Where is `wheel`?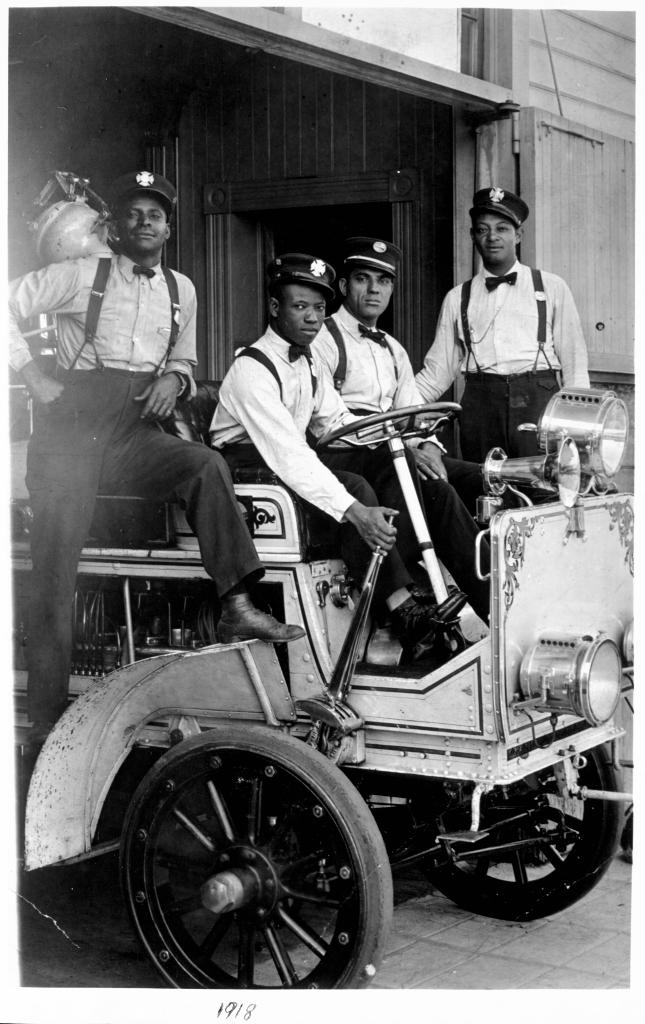
<region>102, 744, 390, 989</region>.
